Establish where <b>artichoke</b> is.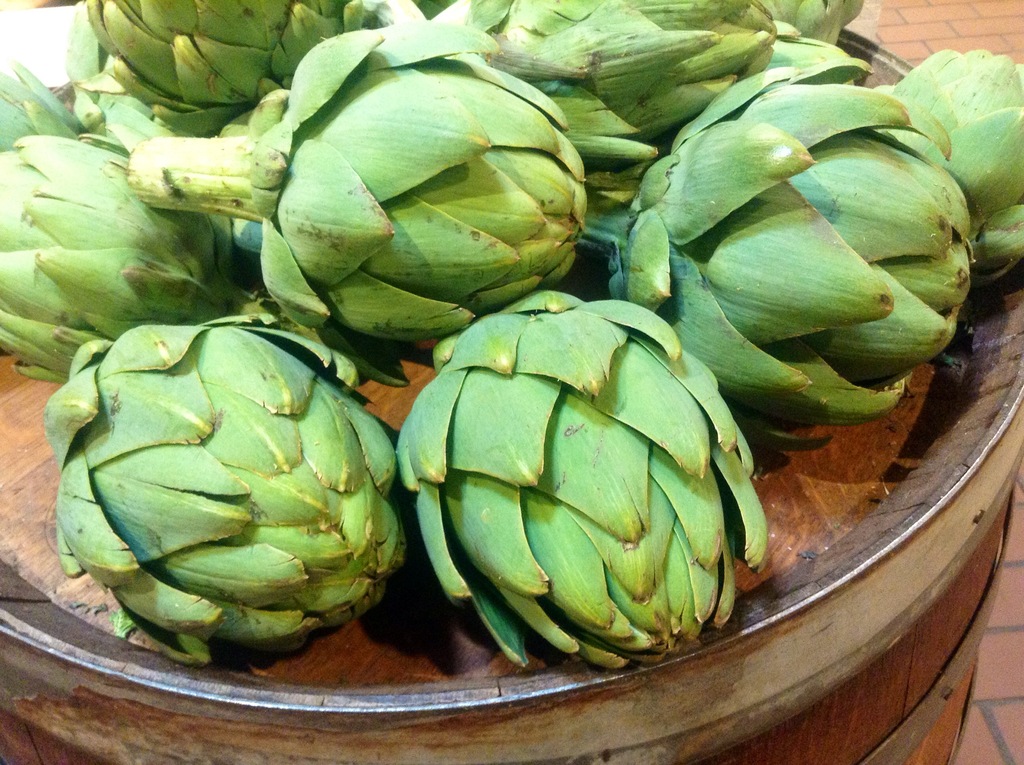
Established at <box>43,311,405,666</box>.
